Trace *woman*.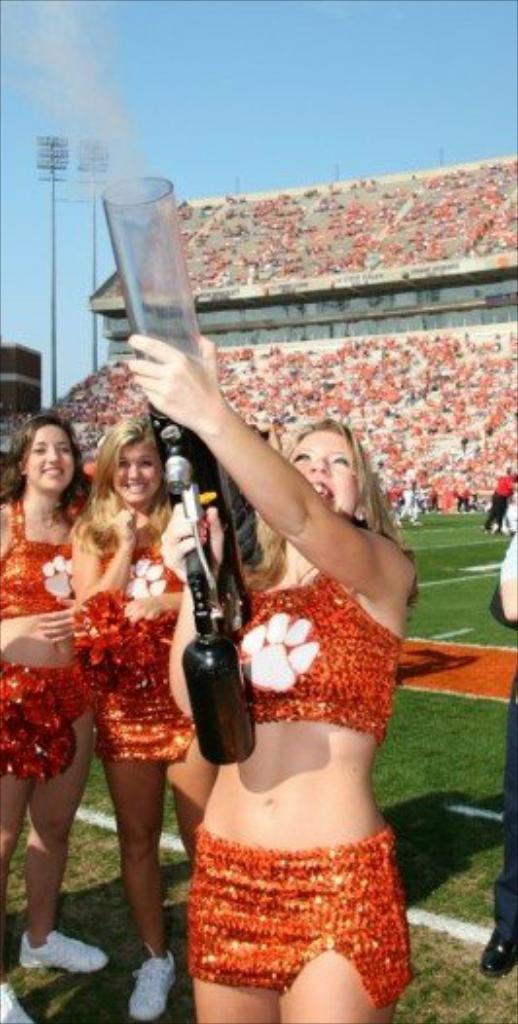
Traced to (0,413,97,1022).
